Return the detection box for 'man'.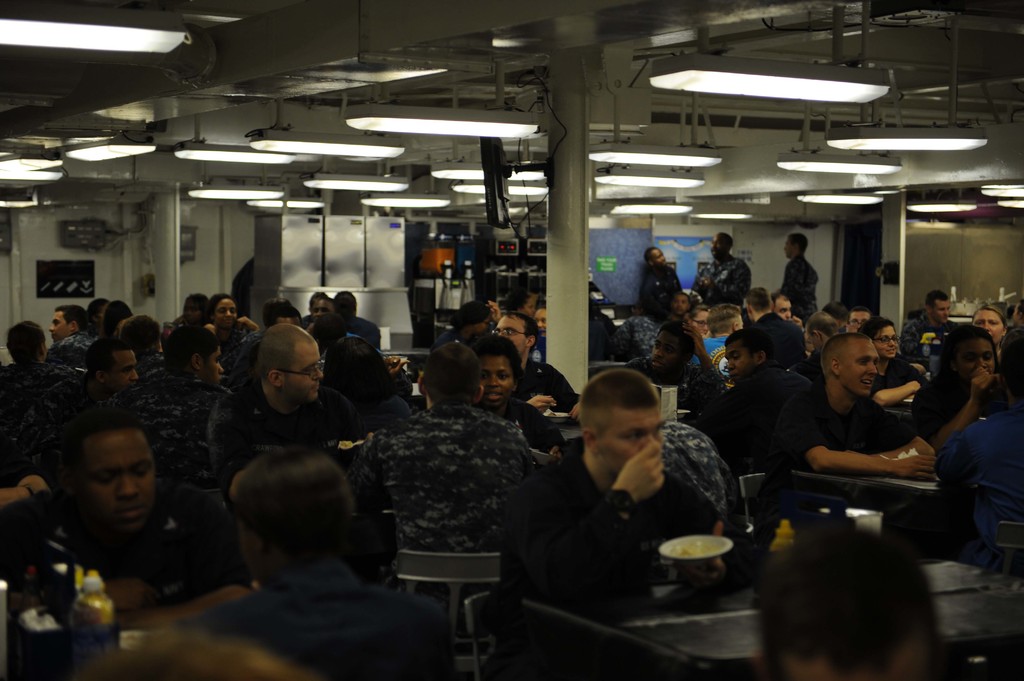
pyautogui.locateOnScreen(500, 365, 735, 597).
